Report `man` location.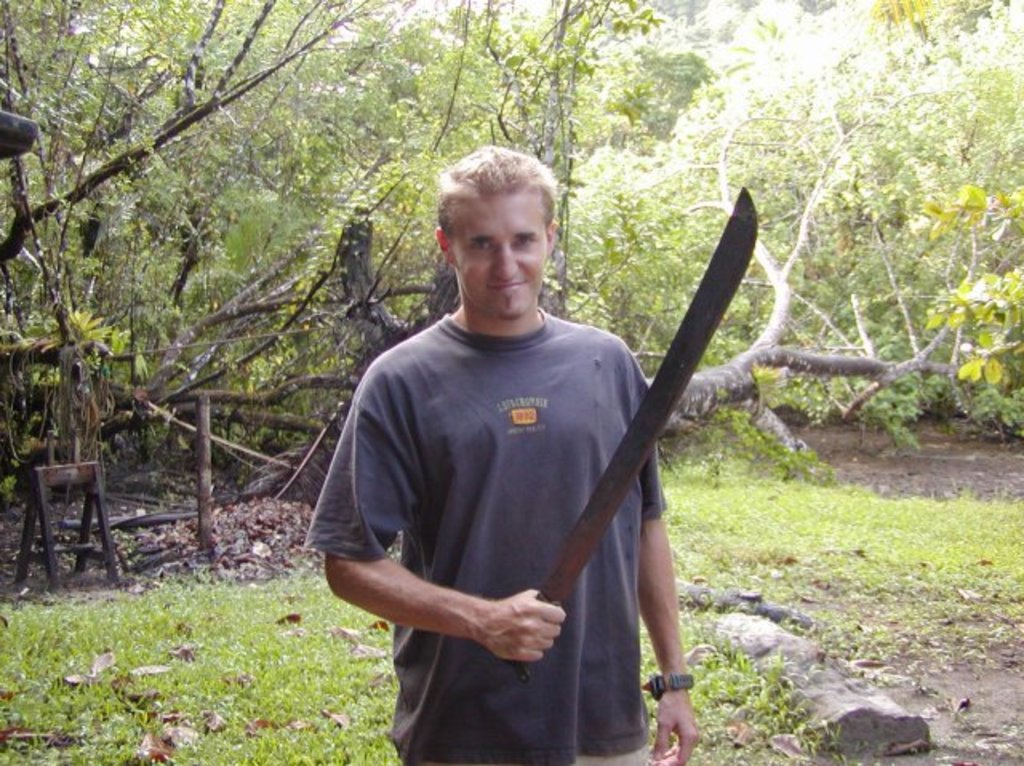
Report: x1=309, y1=146, x2=717, y2=764.
